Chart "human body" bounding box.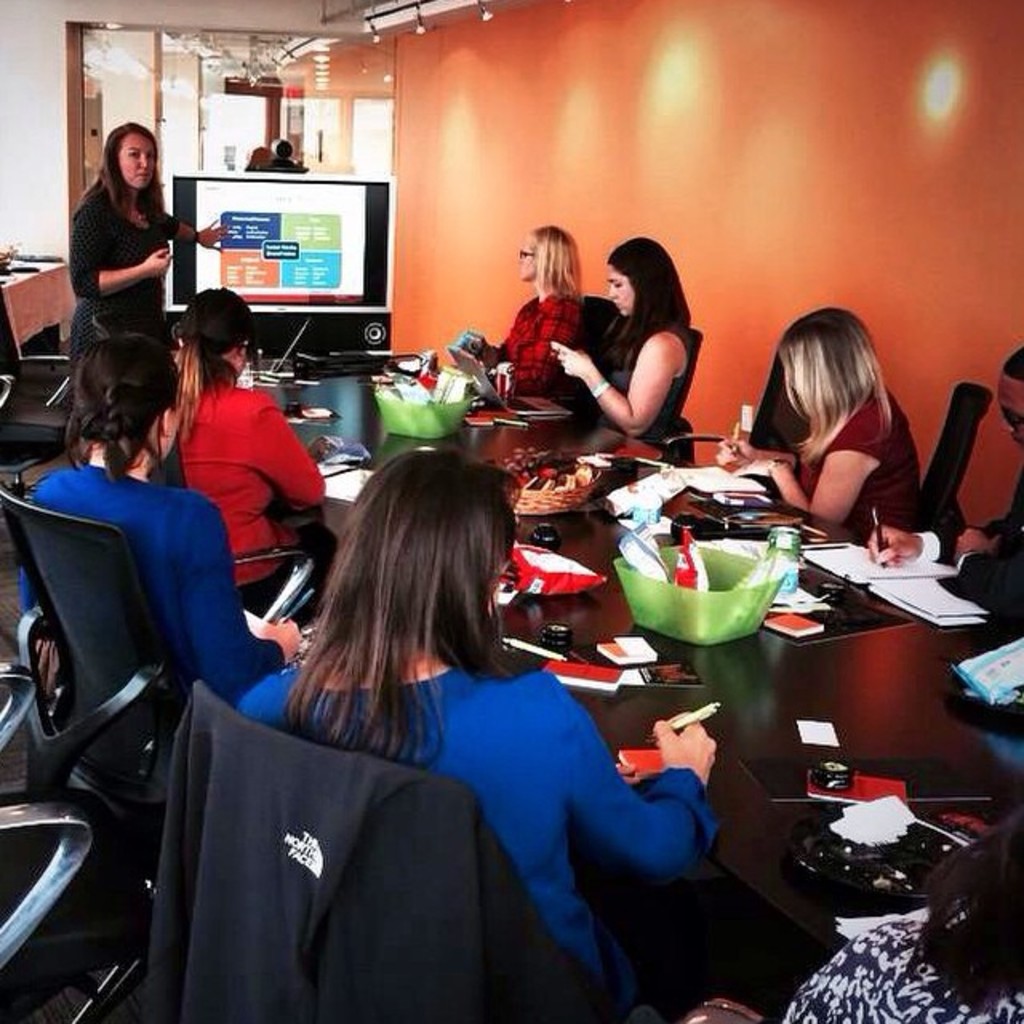
Charted: 864 470 1022 618.
